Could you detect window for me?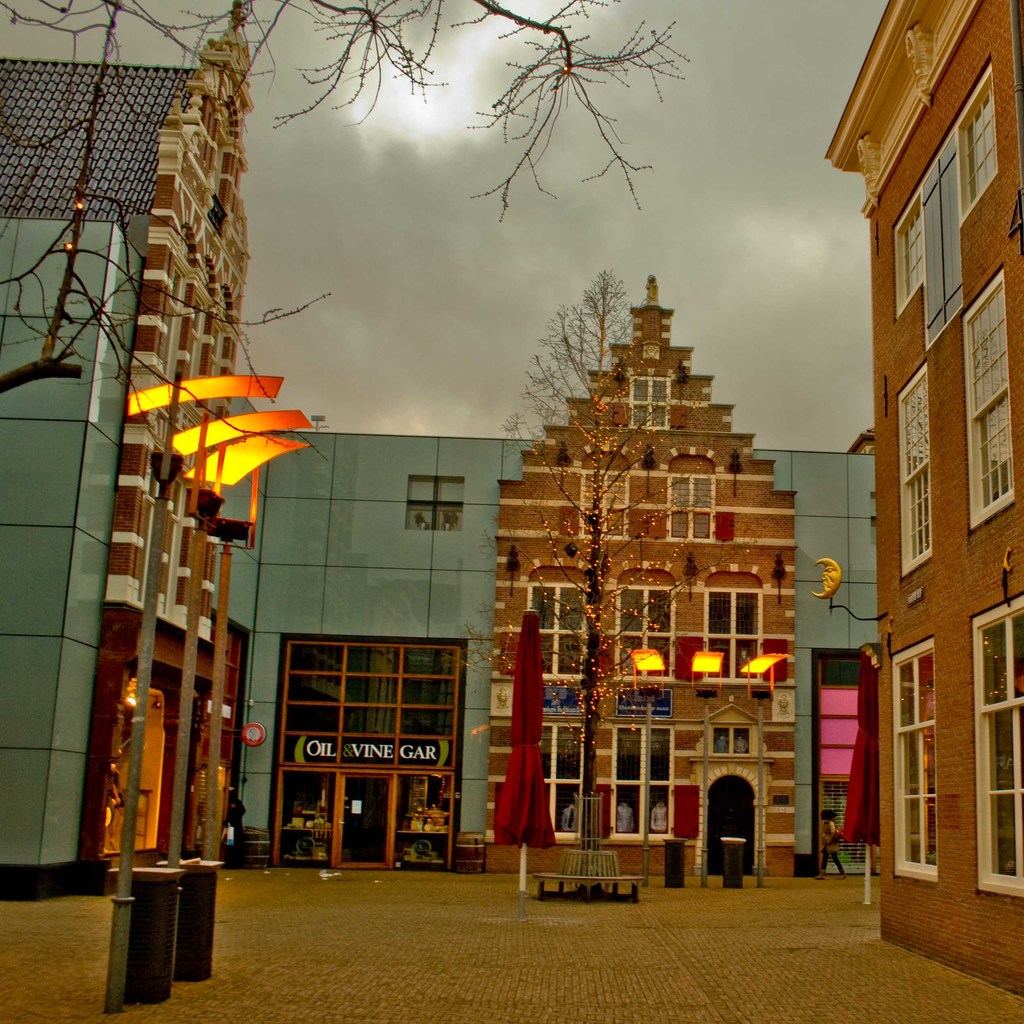
Detection result: left=578, top=473, right=628, bottom=540.
